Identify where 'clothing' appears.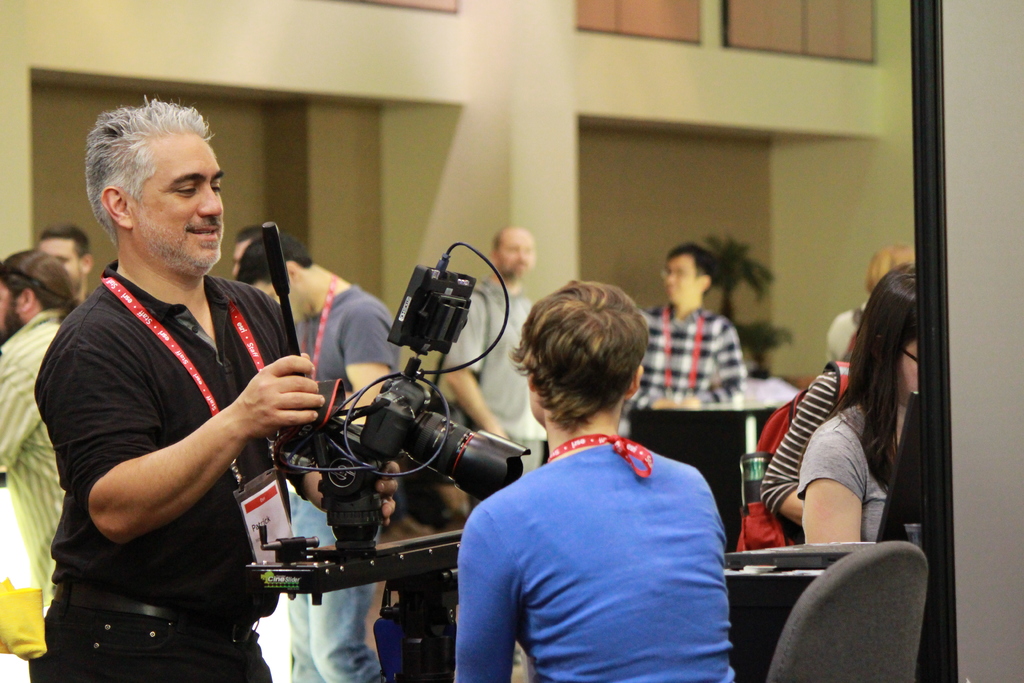
Appears at bbox=[801, 415, 893, 544].
